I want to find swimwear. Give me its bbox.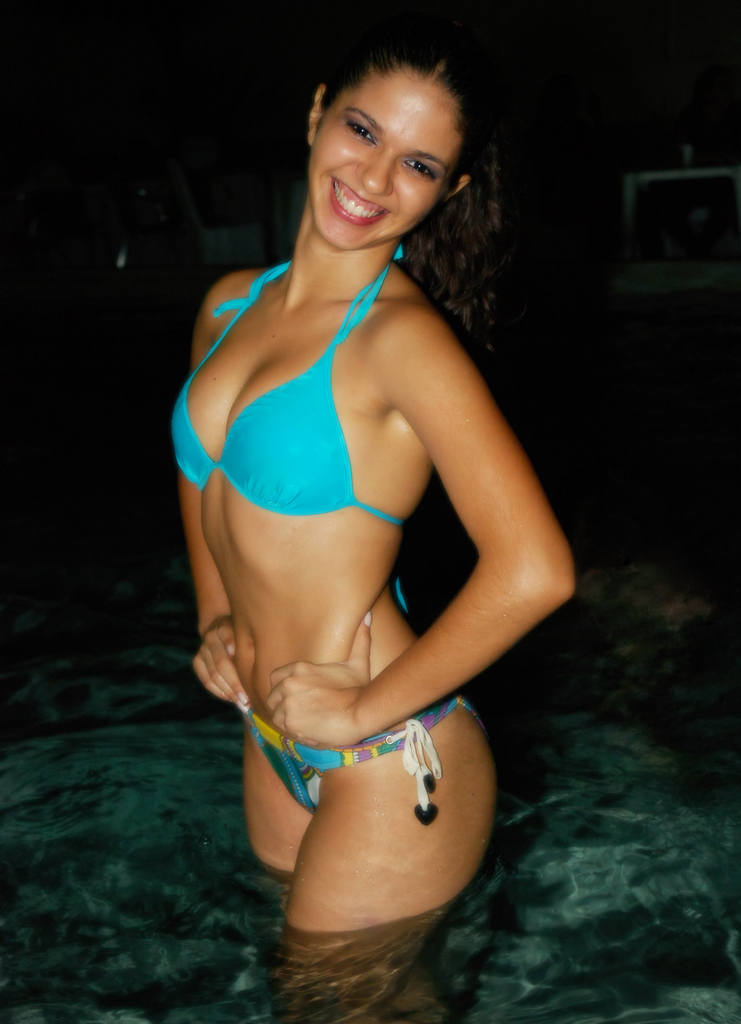
{"left": 237, "top": 693, "right": 496, "bottom": 833}.
